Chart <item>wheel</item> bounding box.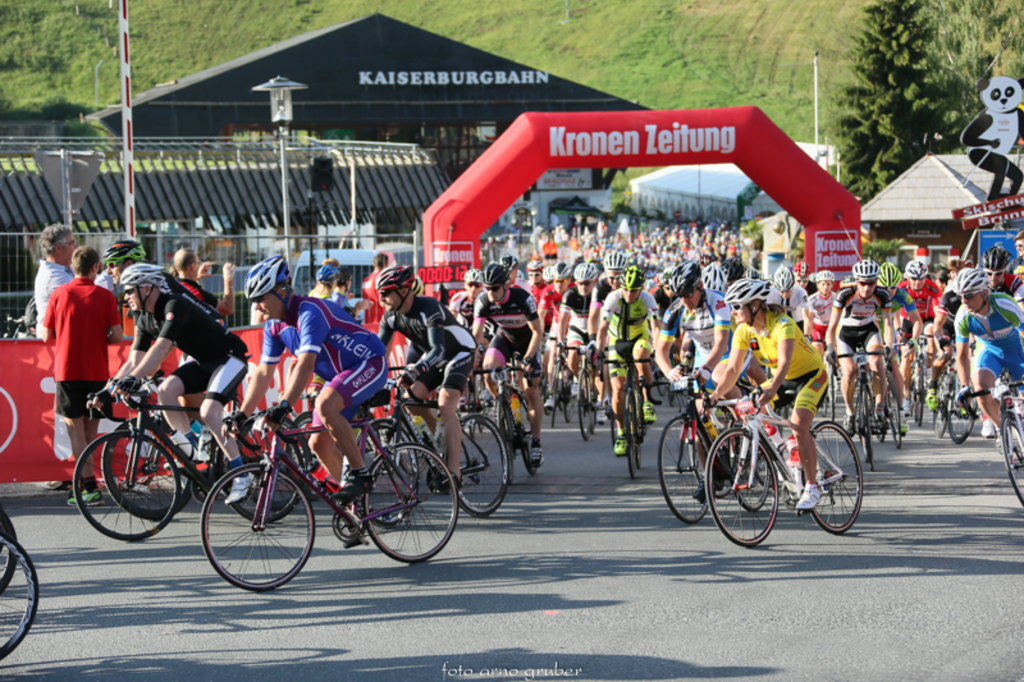
Charted: l=707, t=427, r=780, b=549.
